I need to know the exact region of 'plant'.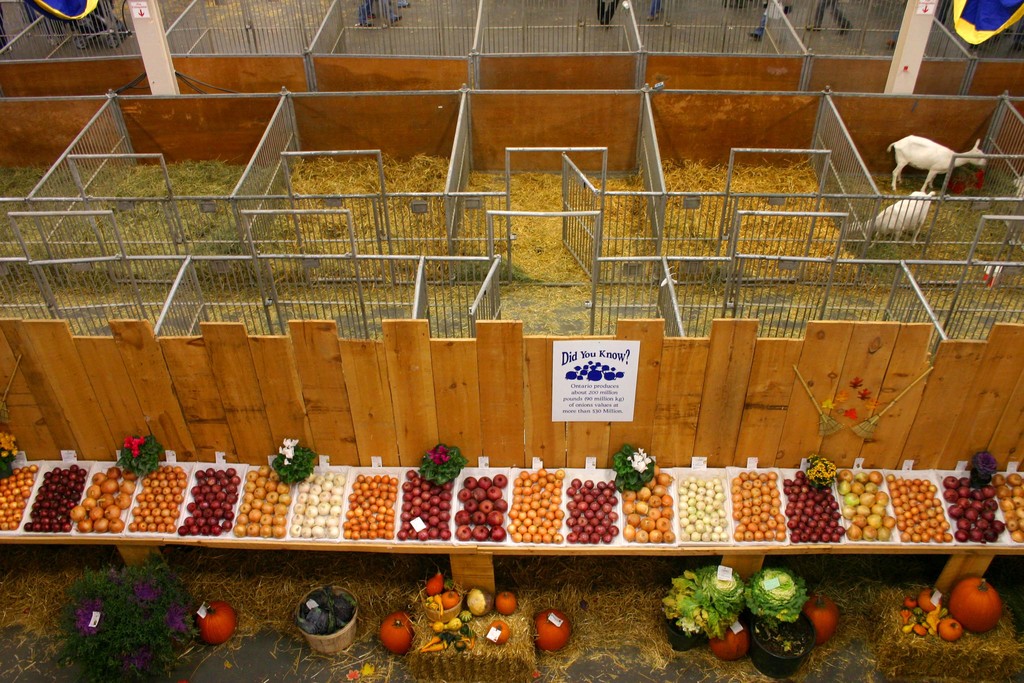
Region: (959, 445, 1004, 487).
